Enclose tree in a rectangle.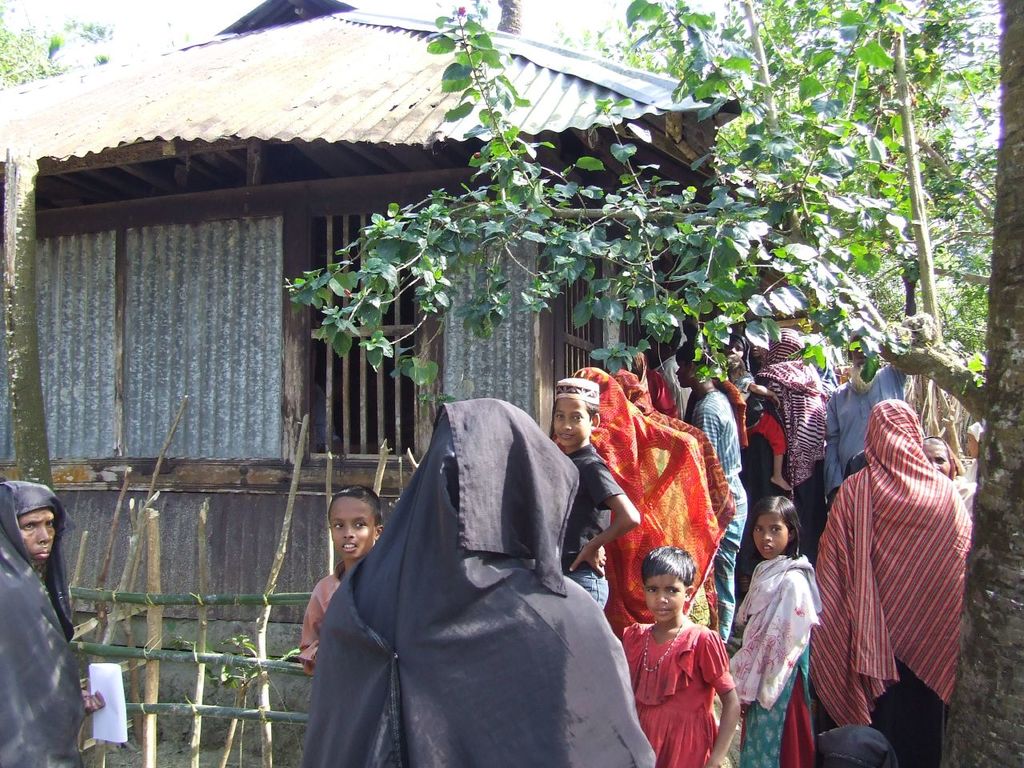
0,0,197,495.
